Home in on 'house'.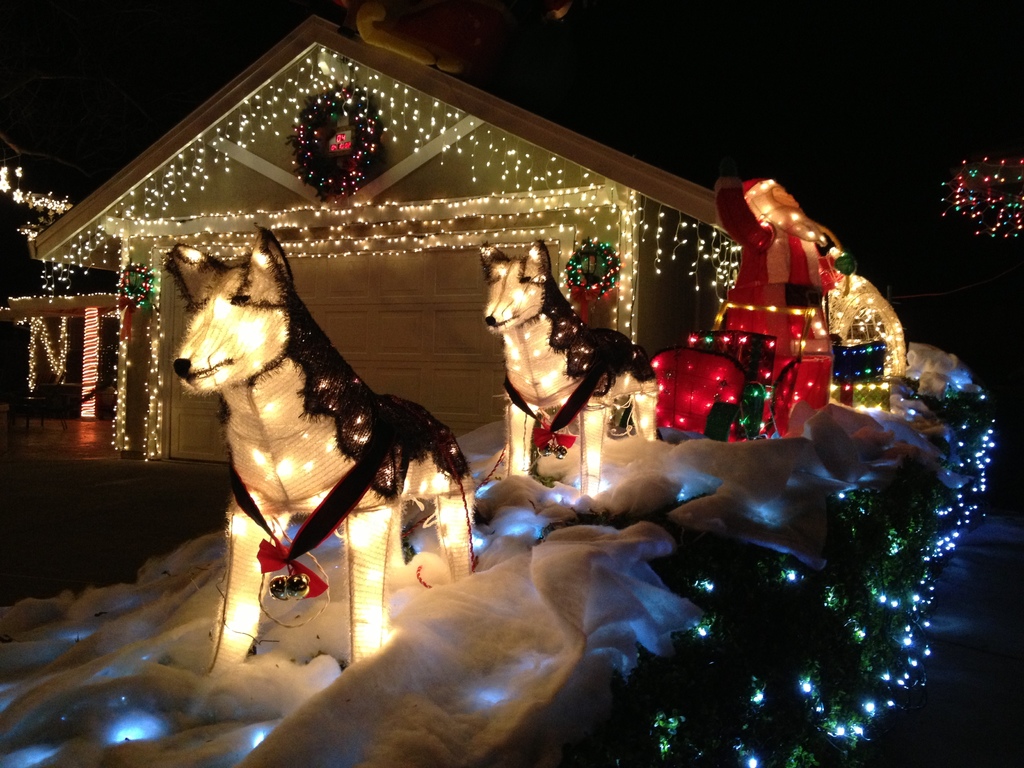
Homed in at box(7, 6, 867, 512).
